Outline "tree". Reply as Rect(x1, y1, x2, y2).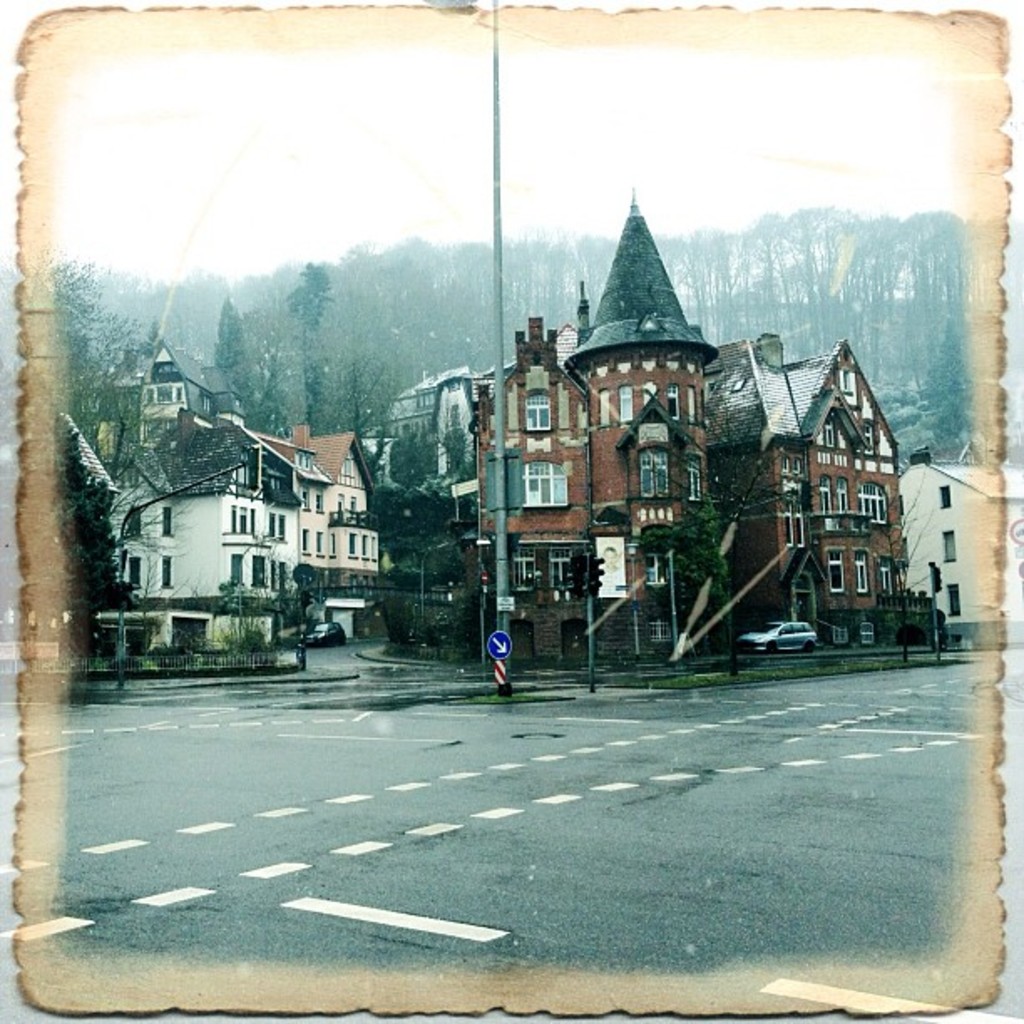
Rect(457, 239, 487, 397).
